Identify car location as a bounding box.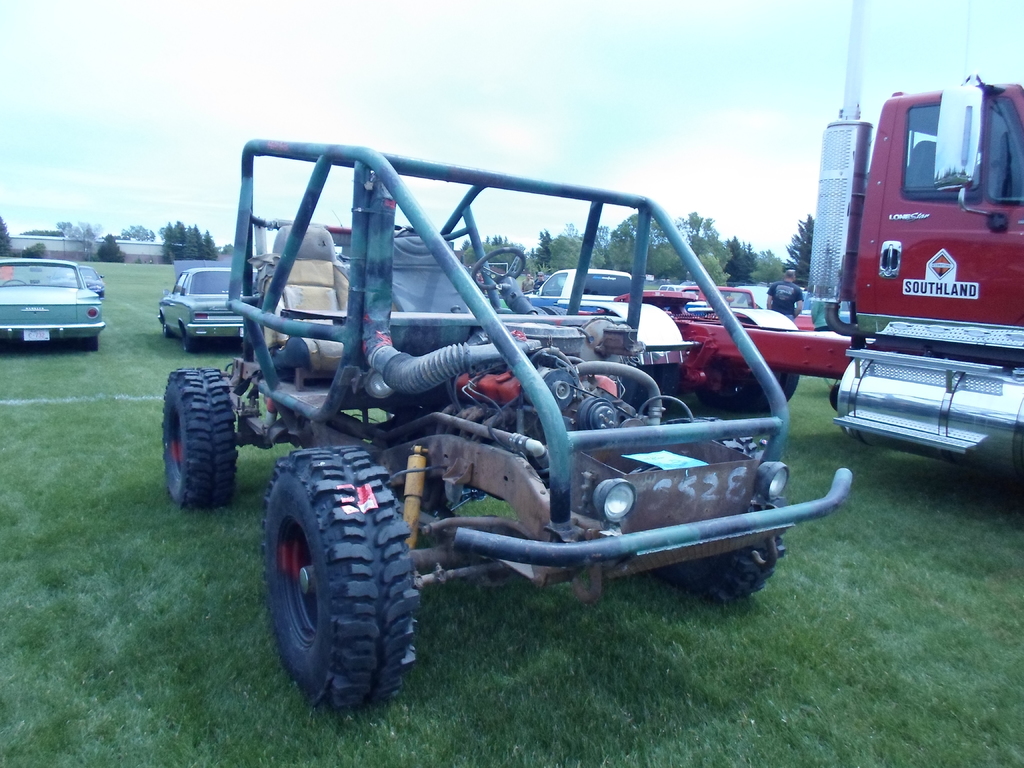
crop(47, 263, 103, 296).
